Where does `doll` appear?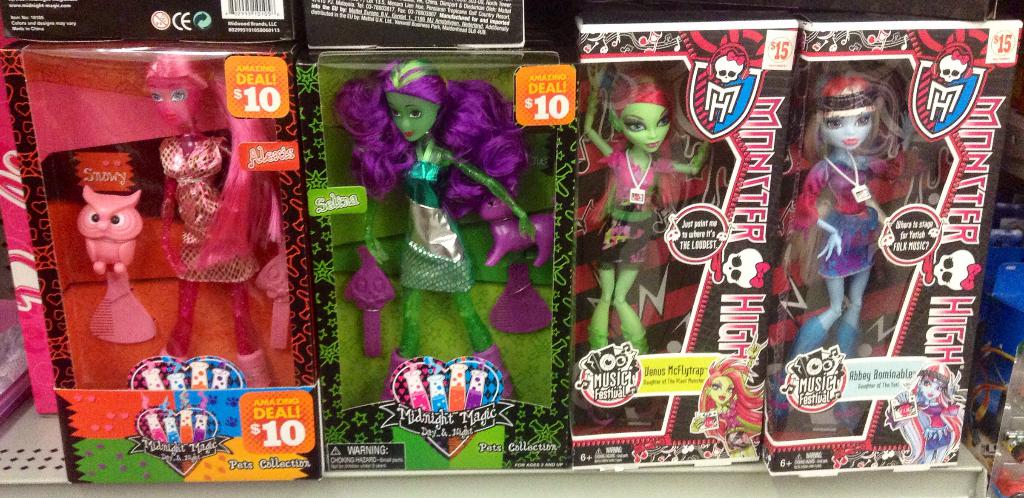
Appears at left=51, top=150, right=149, bottom=351.
